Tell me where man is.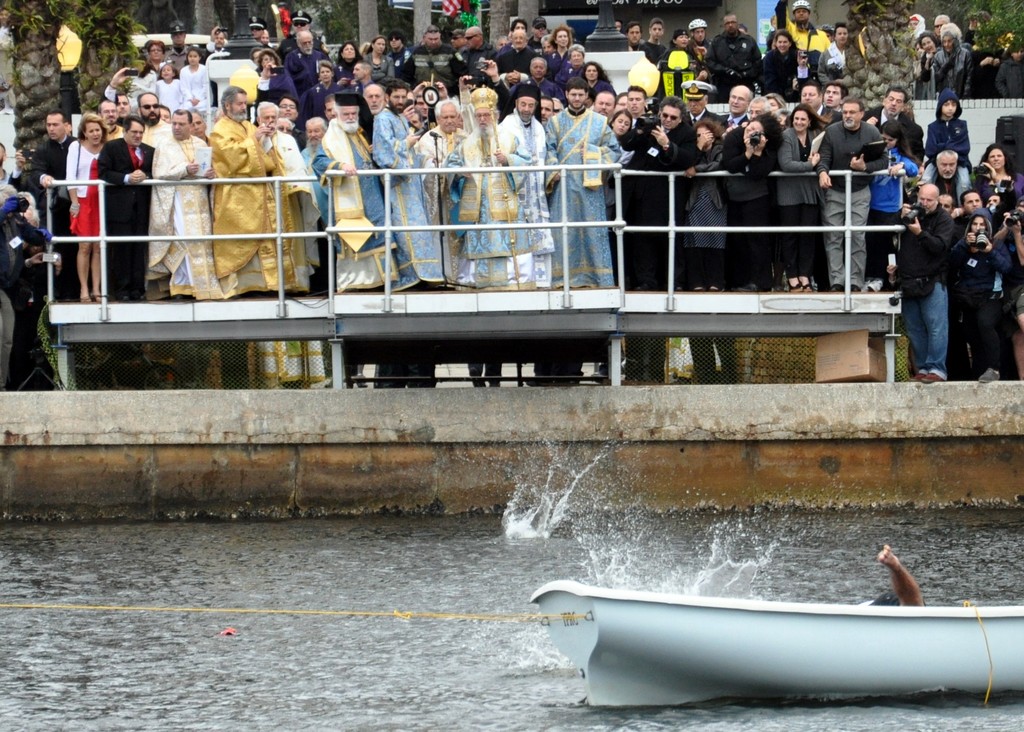
man is at x1=96, y1=113, x2=154, y2=302.
